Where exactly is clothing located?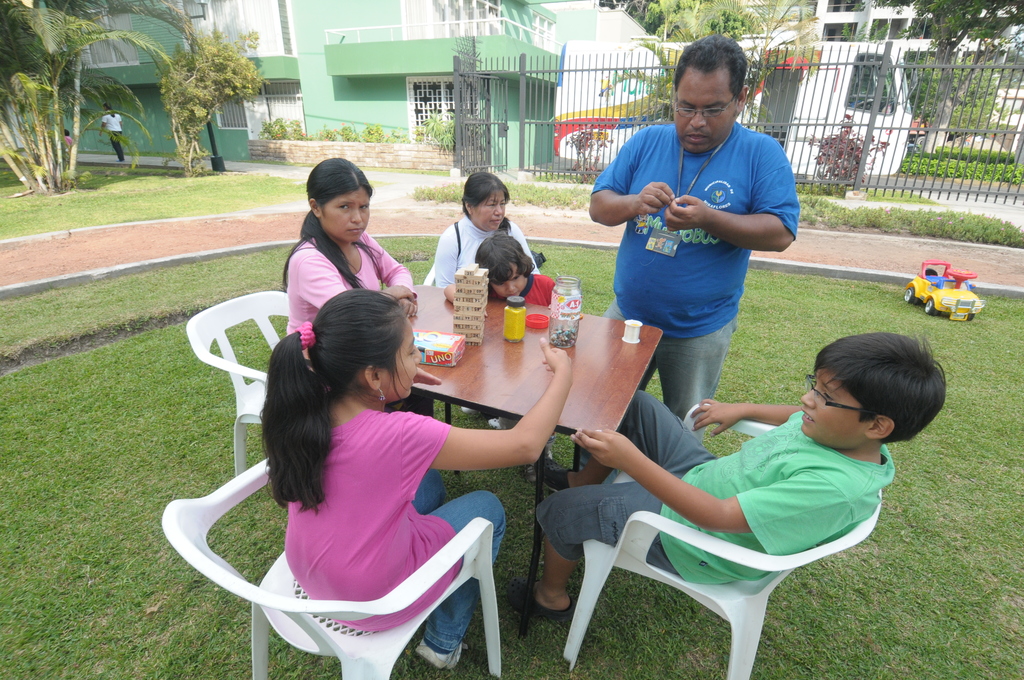
Its bounding box is <bbox>257, 398, 487, 623</bbox>.
